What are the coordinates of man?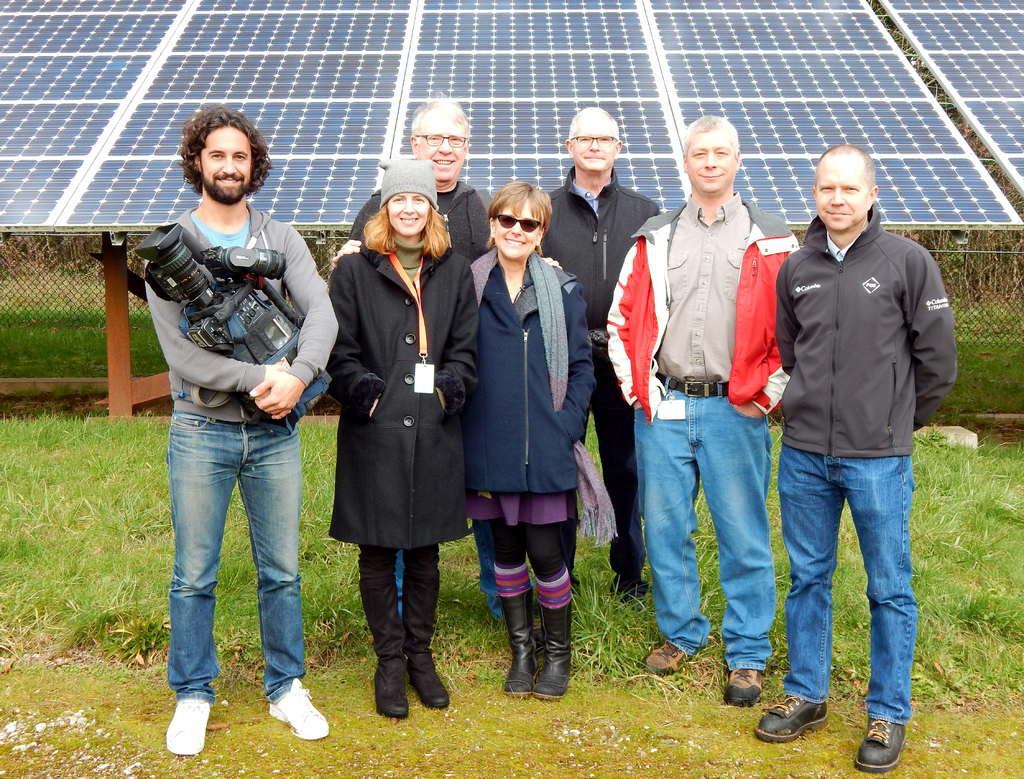
<bbox>143, 105, 337, 755</bbox>.
